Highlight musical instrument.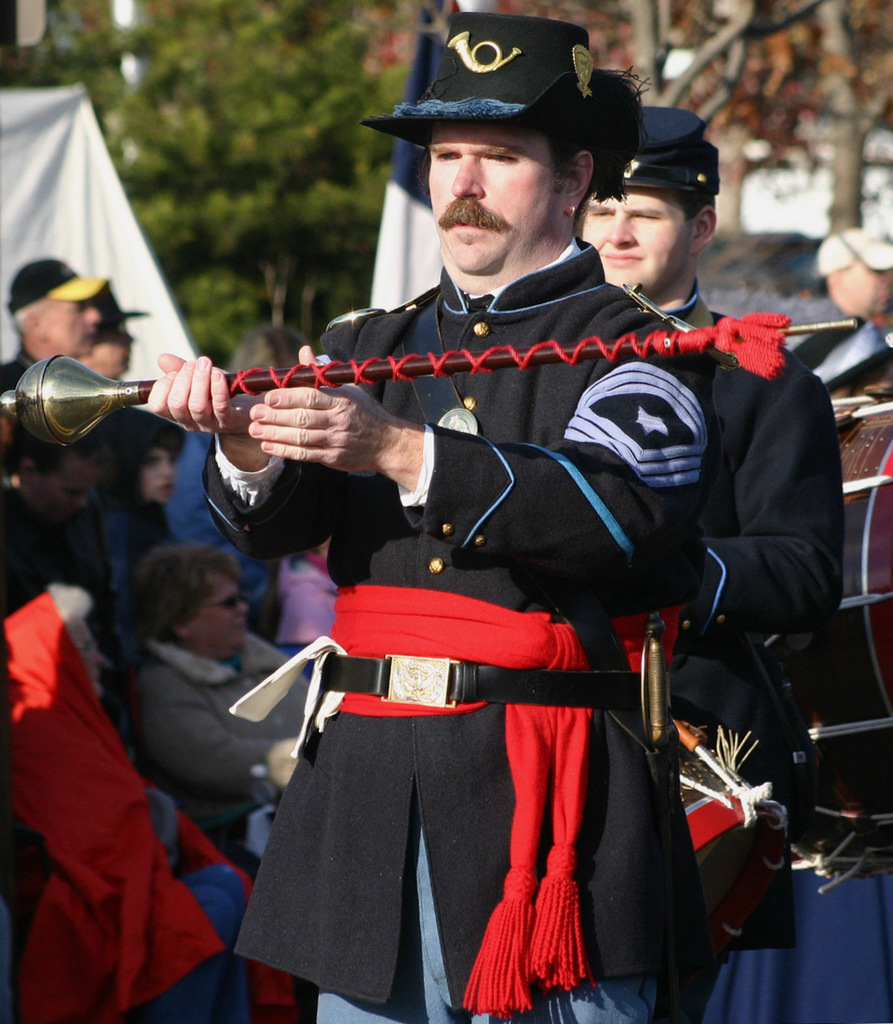
Highlighted region: (left=0, top=313, right=854, bottom=448).
